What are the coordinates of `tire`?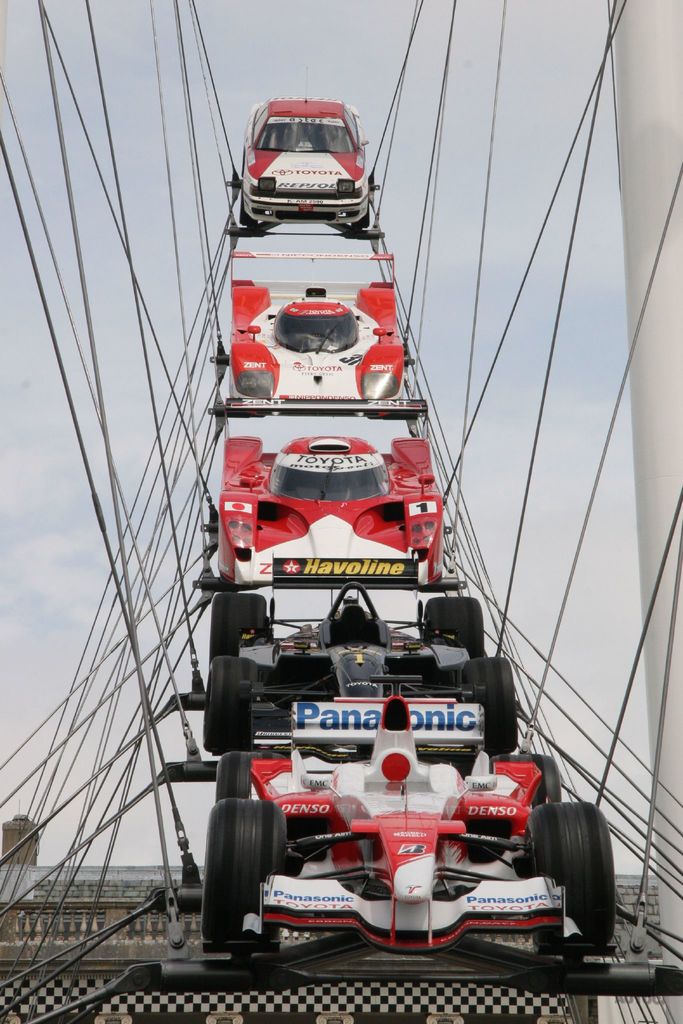
left=356, top=199, right=373, bottom=227.
